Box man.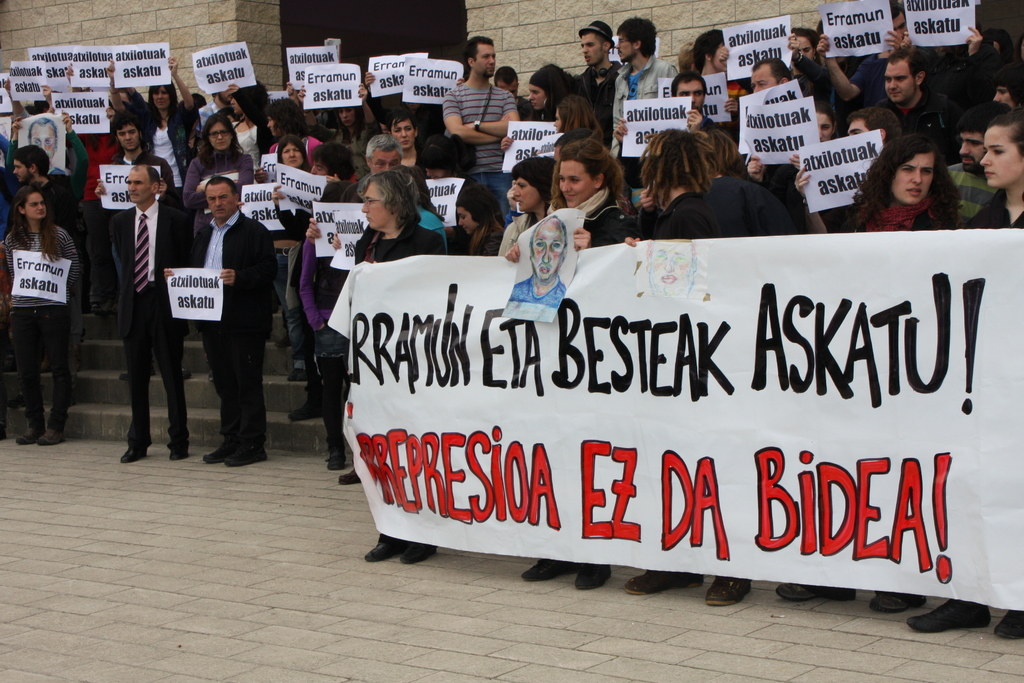
{"x1": 303, "y1": 131, "x2": 404, "y2": 235}.
